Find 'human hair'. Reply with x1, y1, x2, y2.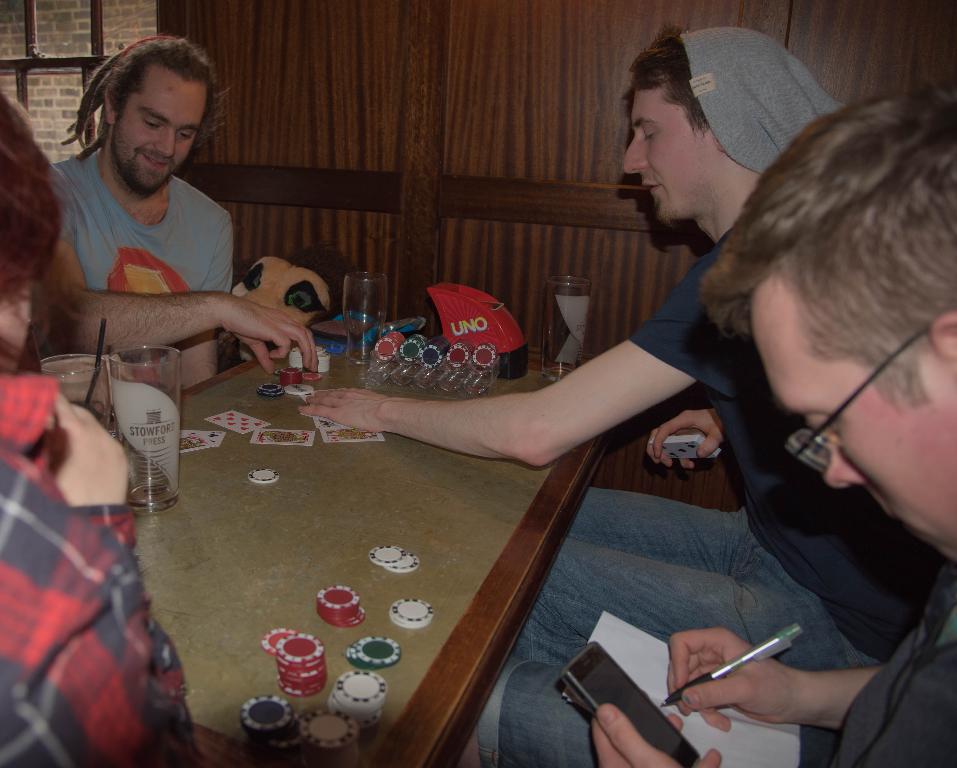
630, 25, 713, 133.
